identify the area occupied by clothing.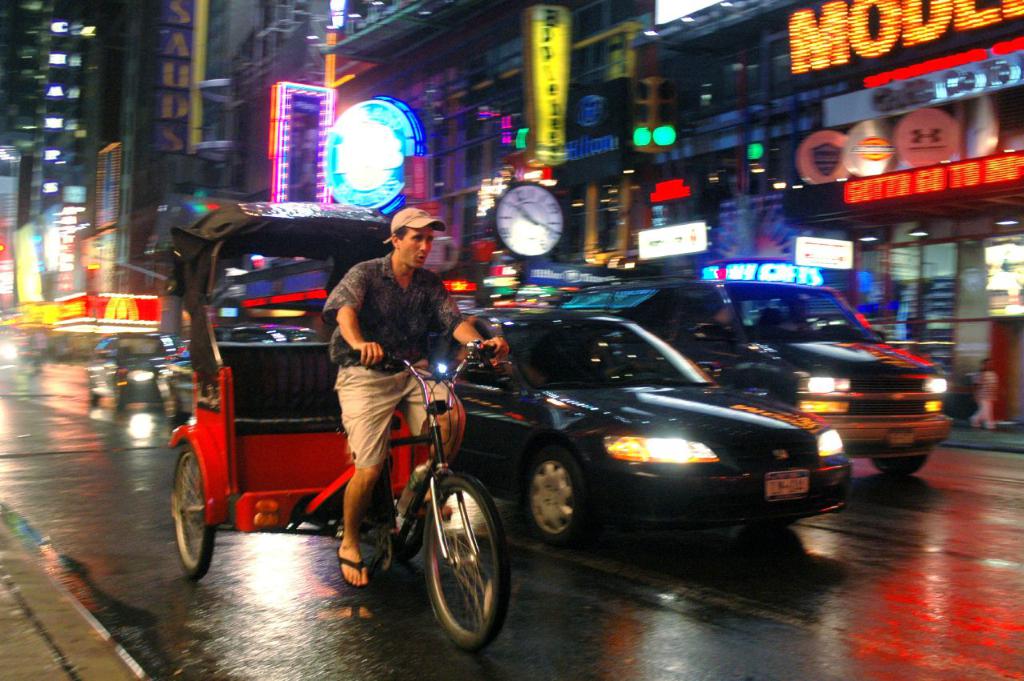
Area: [306,232,462,438].
